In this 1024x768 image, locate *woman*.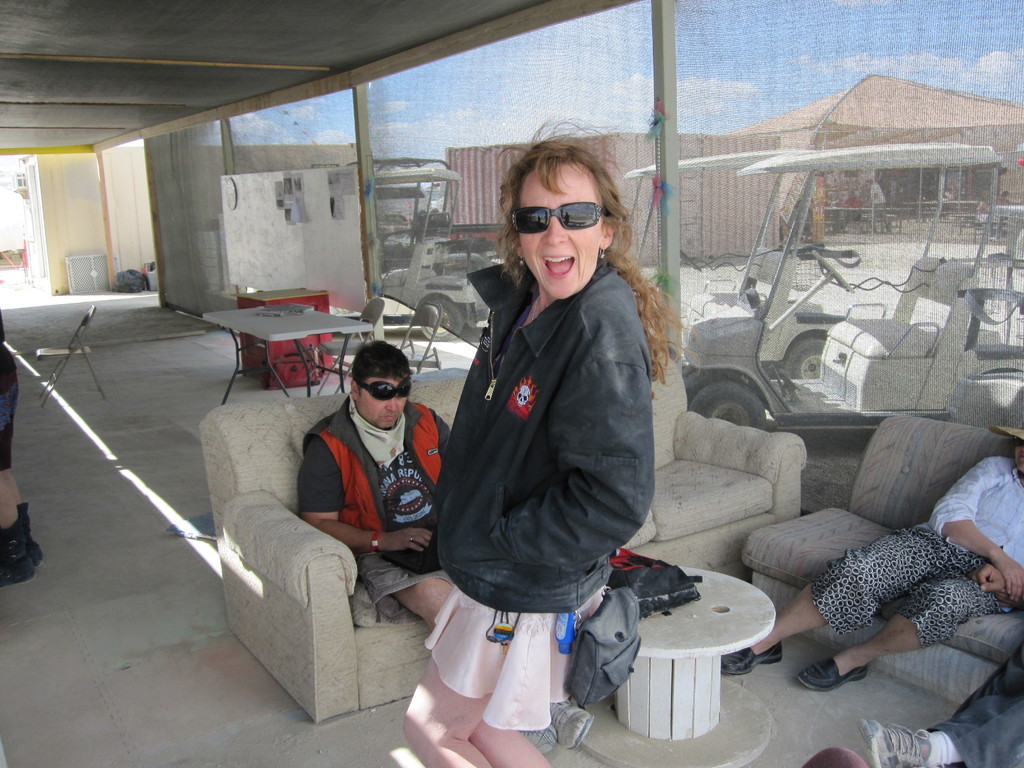
Bounding box: bbox=(403, 124, 674, 739).
